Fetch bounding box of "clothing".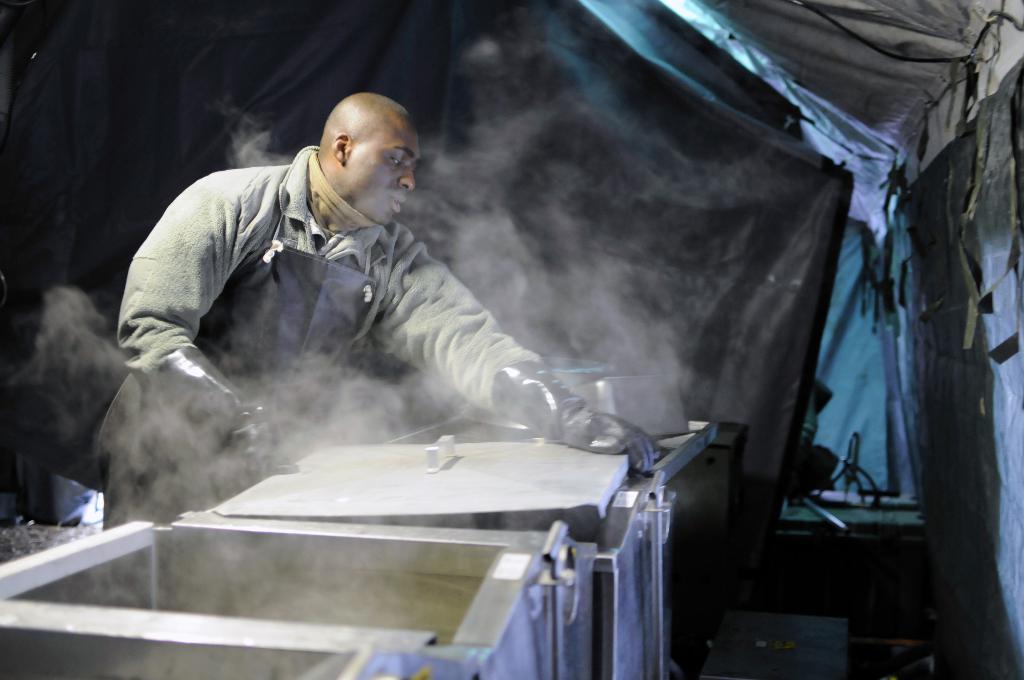
Bbox: region(100, 134, 631, 489).
